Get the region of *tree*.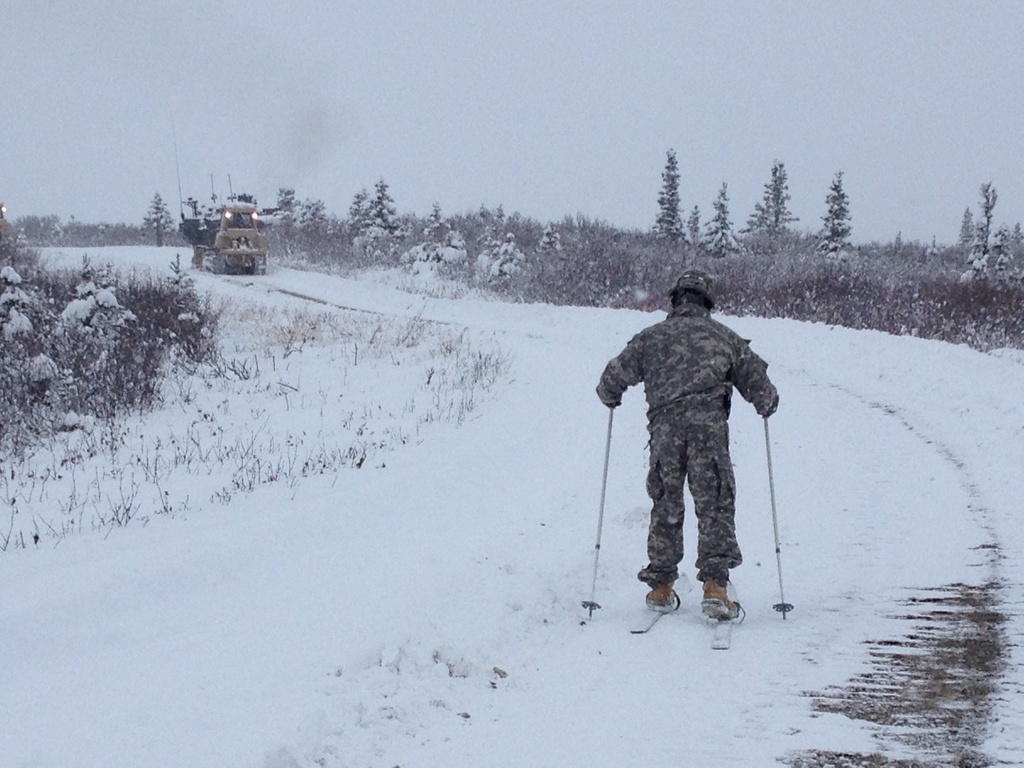
342 184 372 240.
